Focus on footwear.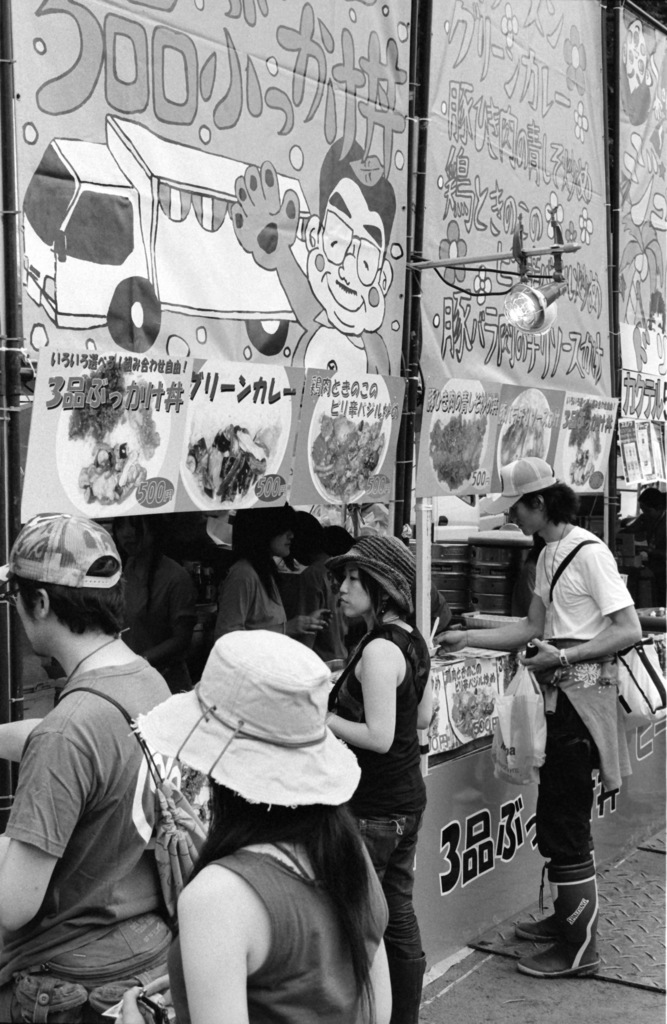
Focused at 535 890 608 996.
